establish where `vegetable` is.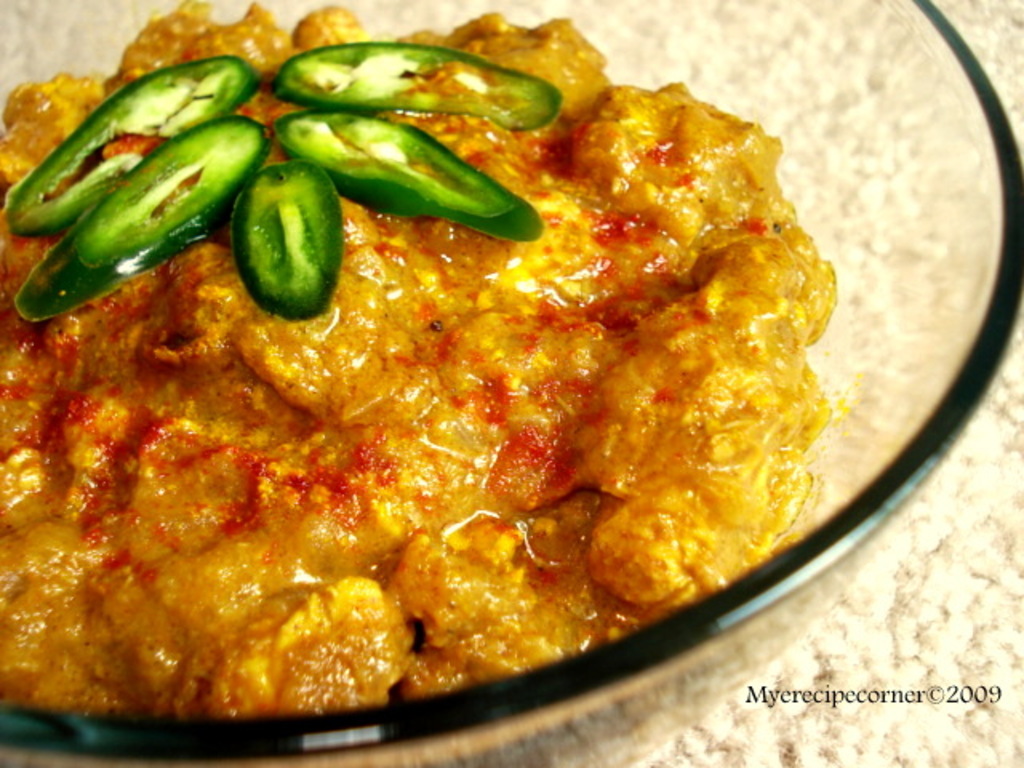
Established at Rect(2, 53, 246, 232).
